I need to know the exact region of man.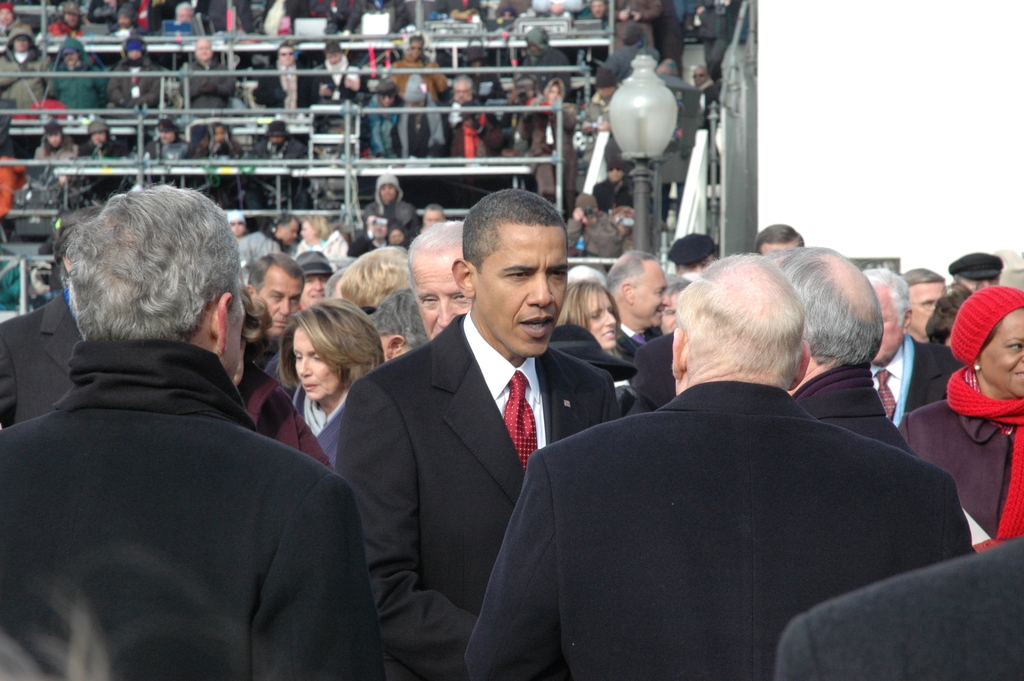
Region: 248/254/304/387.
